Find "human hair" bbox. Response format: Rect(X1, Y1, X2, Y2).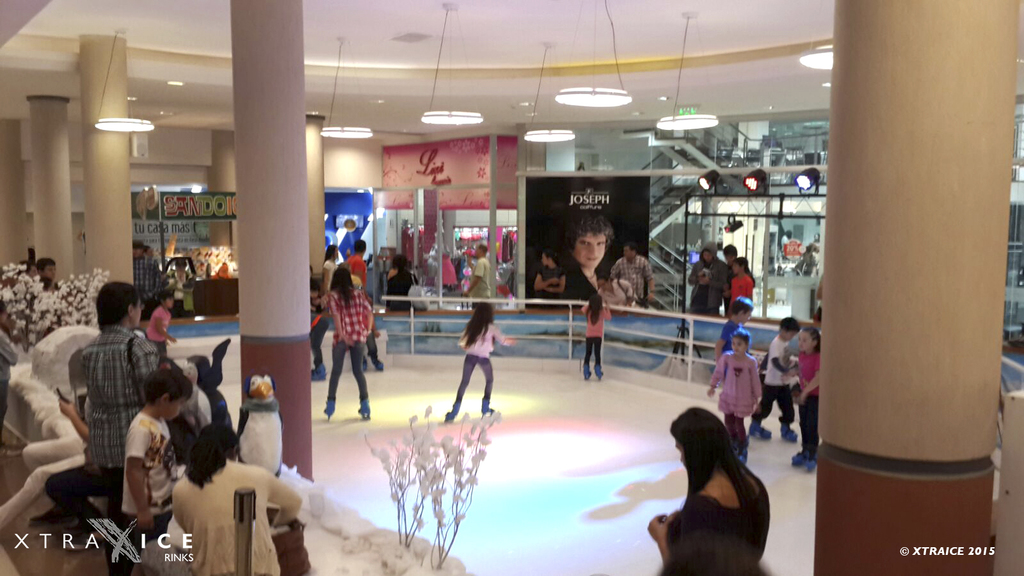
Rect(730, 257, 753, 271).
